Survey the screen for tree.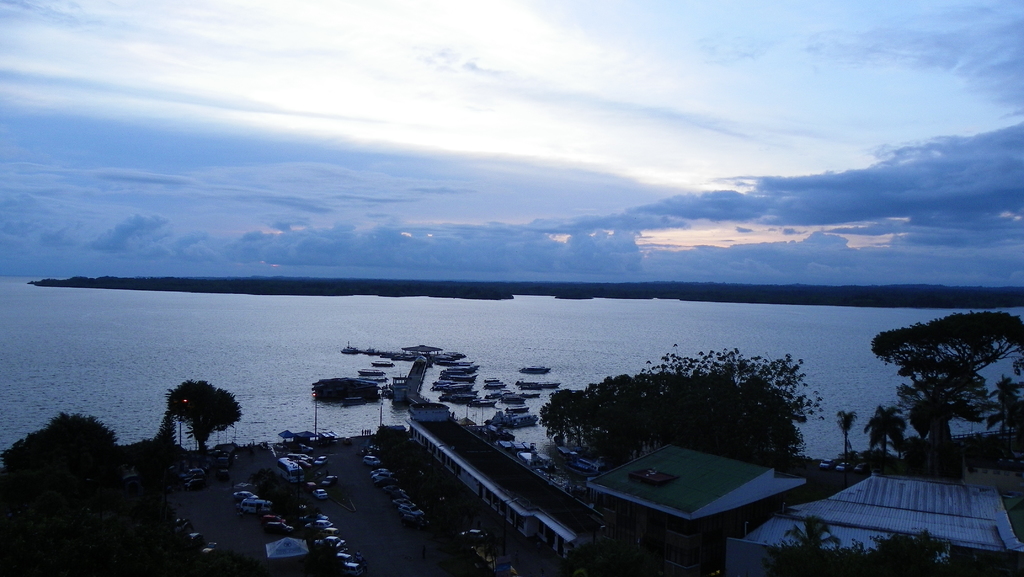
Survey found: x1=832, y1=405, x2=857, y2=469.
